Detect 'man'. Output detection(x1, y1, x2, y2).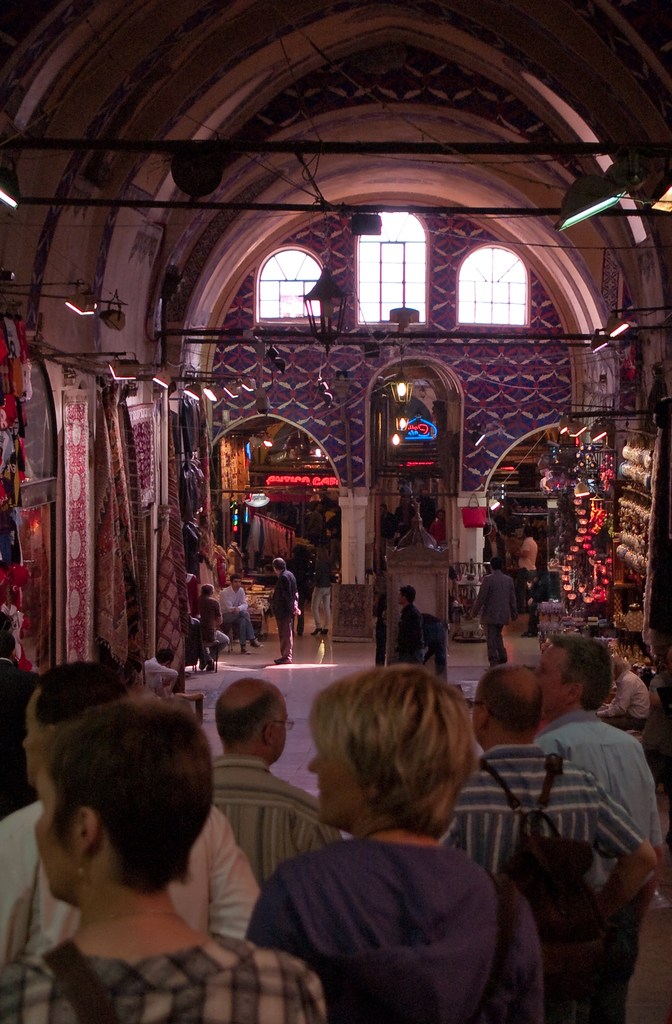
detection(0, 662, 262, 945).
